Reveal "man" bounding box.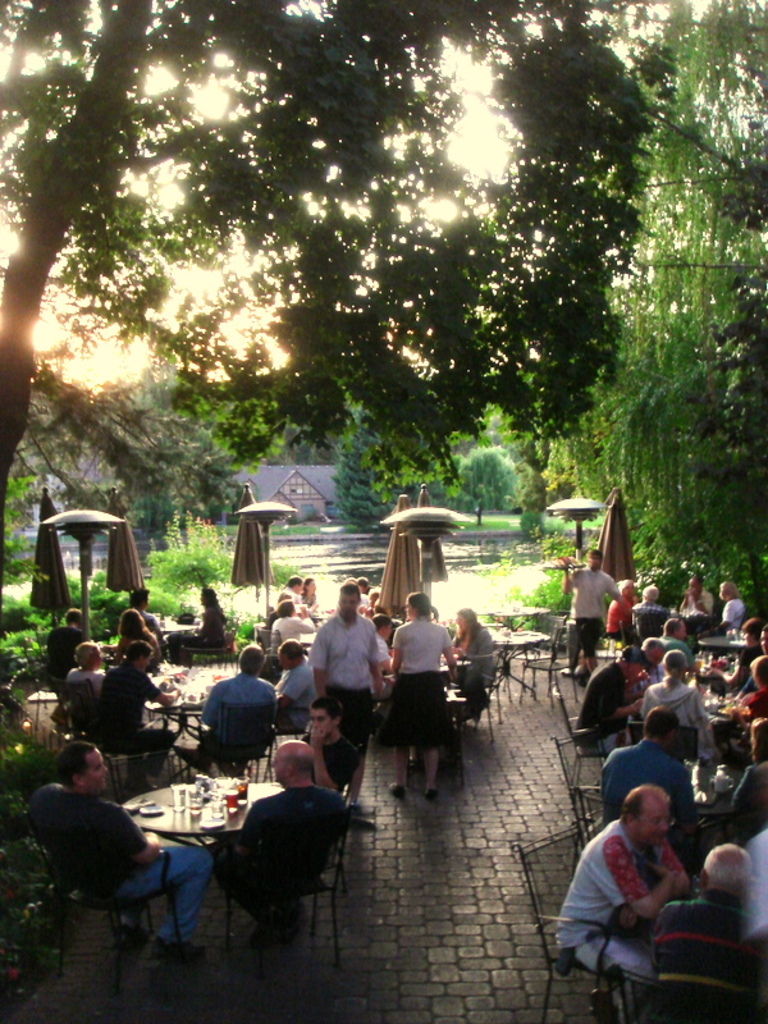
Revealed: crop(580, 645, 636, 754).
